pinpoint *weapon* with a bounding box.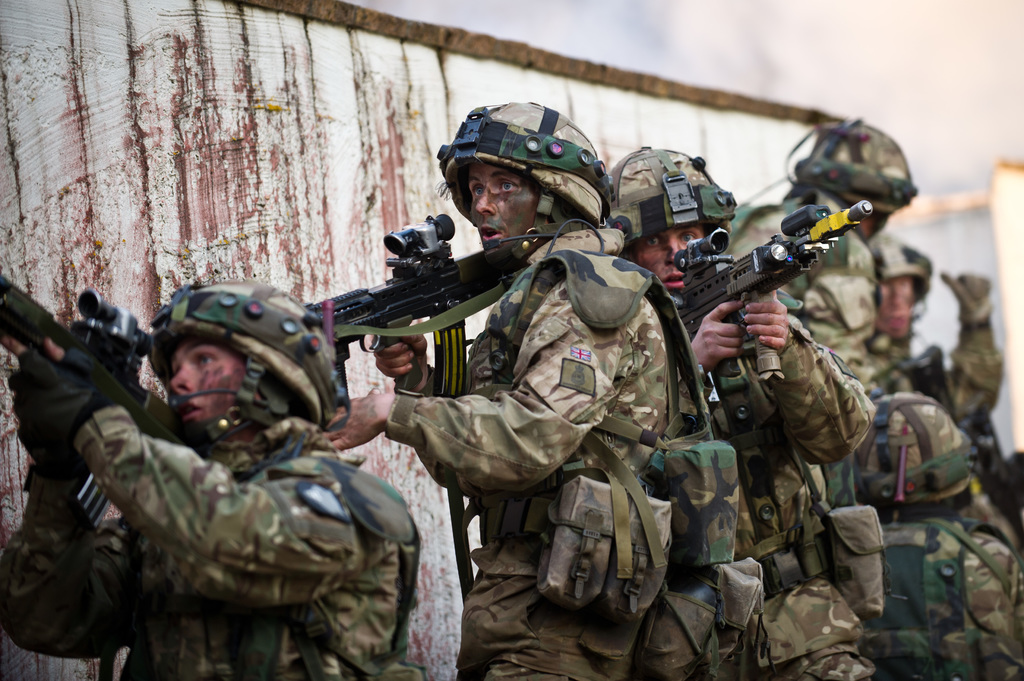
<bbox>304, 211, 511, 397</bbox>.
